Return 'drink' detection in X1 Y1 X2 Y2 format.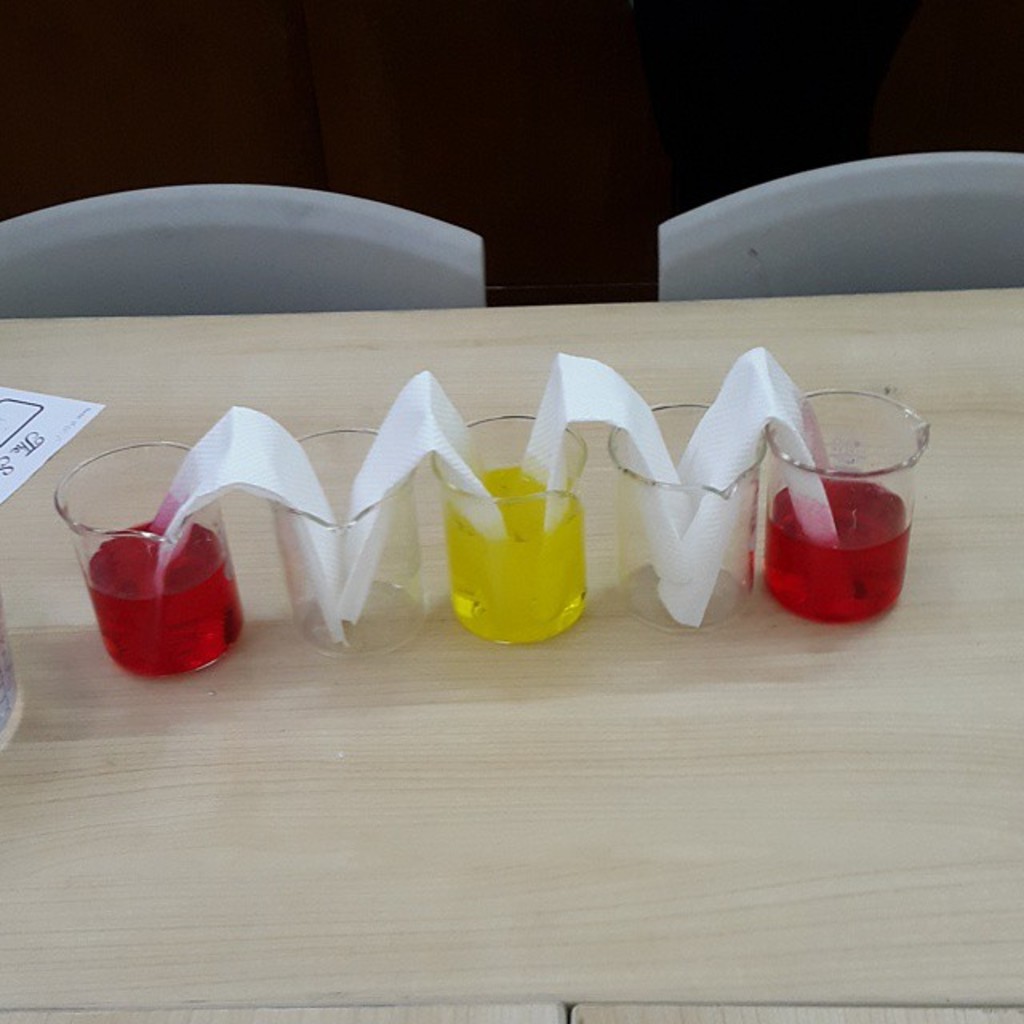
768 390 931 618.
